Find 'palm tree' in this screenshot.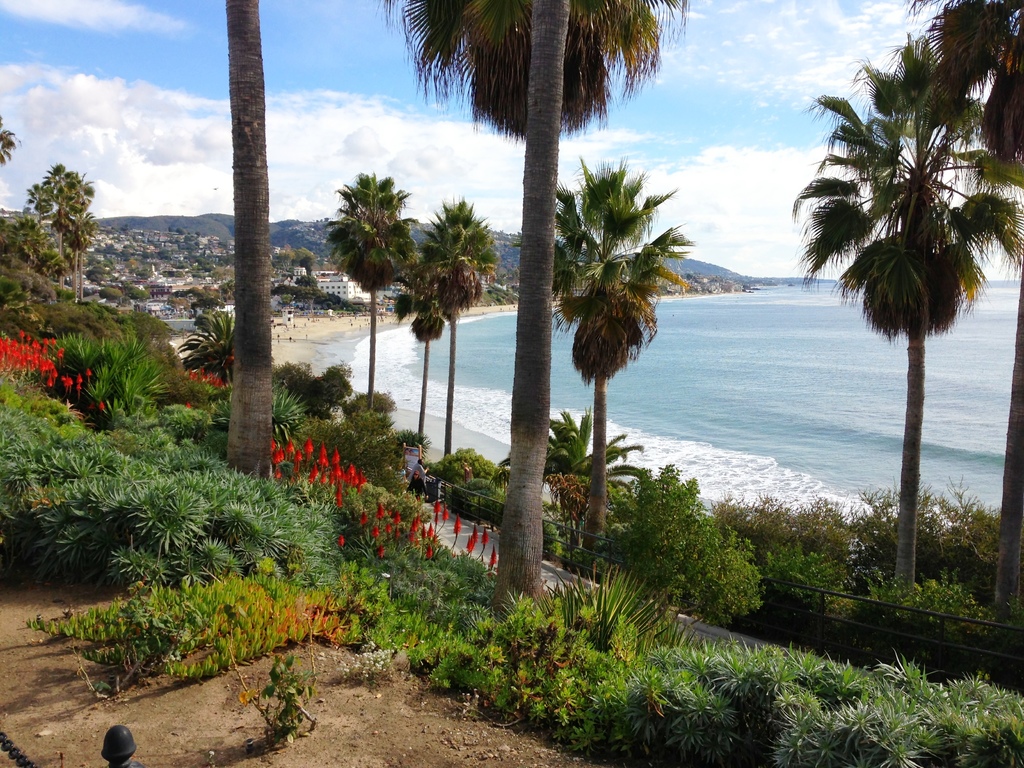
The bounding box for 'palm tree' is bbox=[40, 159, 74, 307].
